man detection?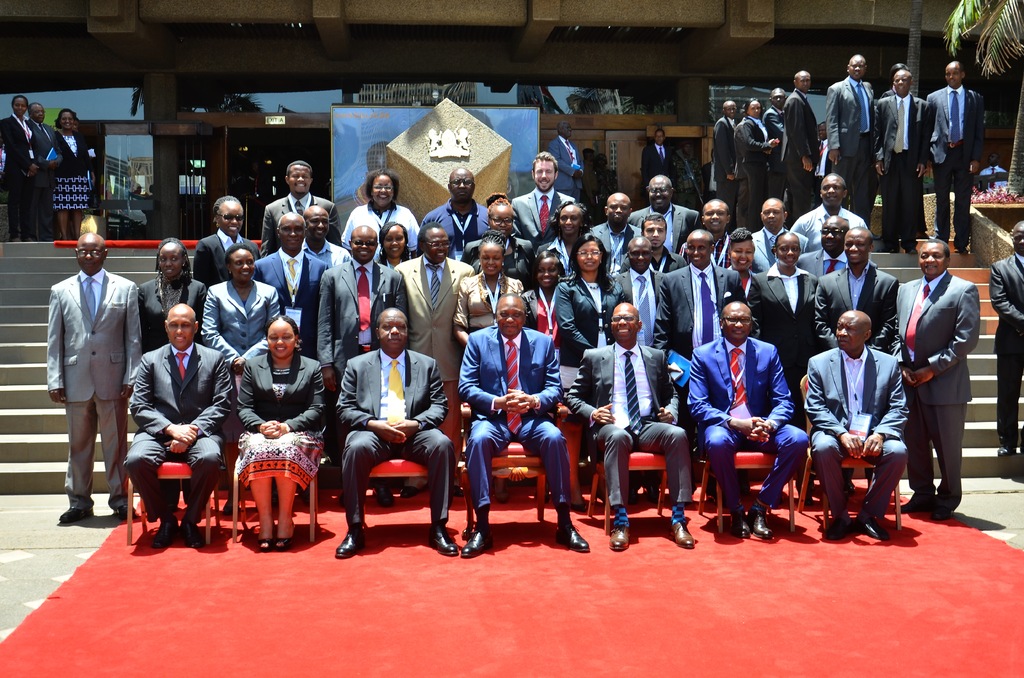
[x1=503, y1=157, x2=581, y2=261]
